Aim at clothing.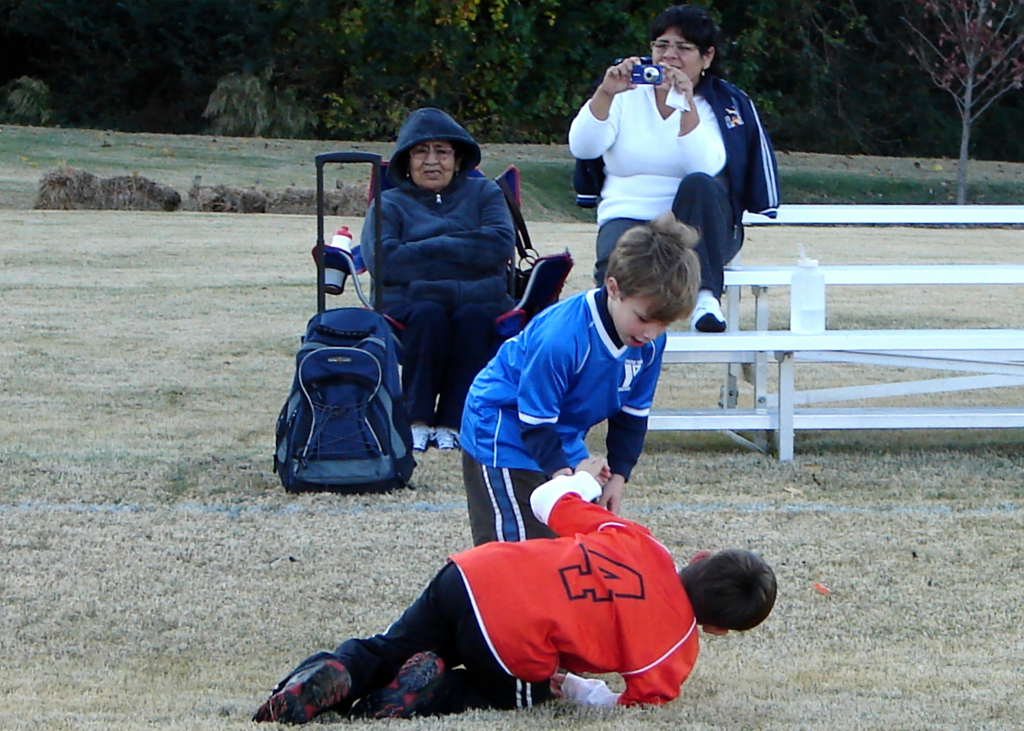
Aimed at <box>449,284,663,547</box>.
